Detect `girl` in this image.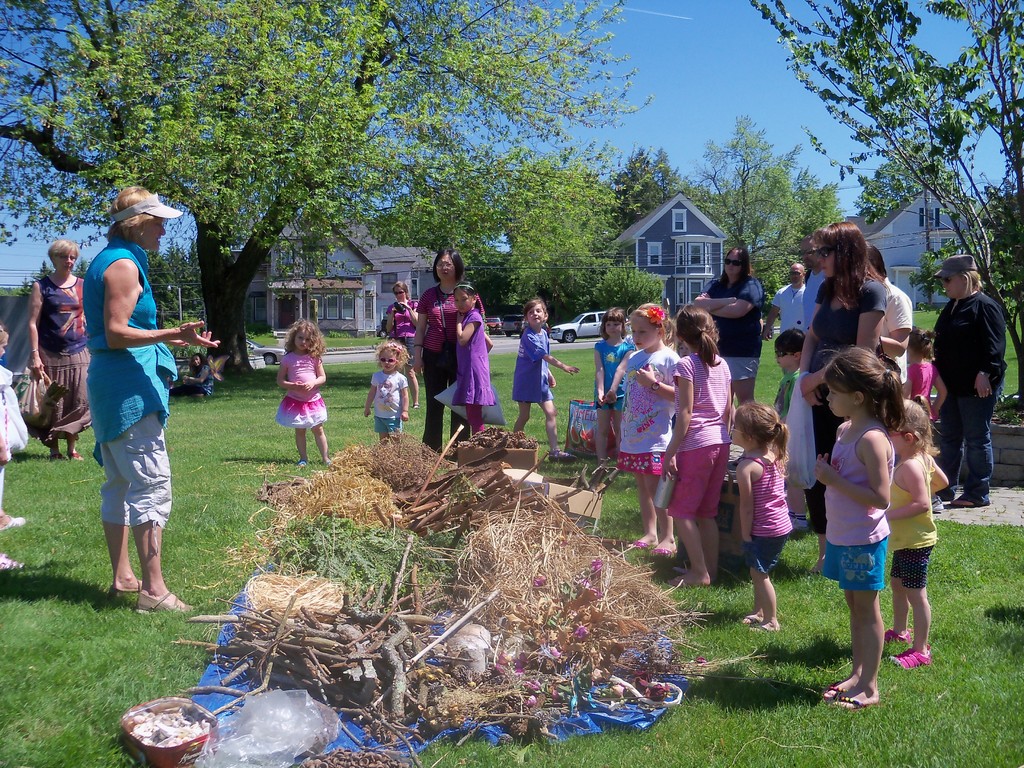
Detection: [360,343,410,445].
